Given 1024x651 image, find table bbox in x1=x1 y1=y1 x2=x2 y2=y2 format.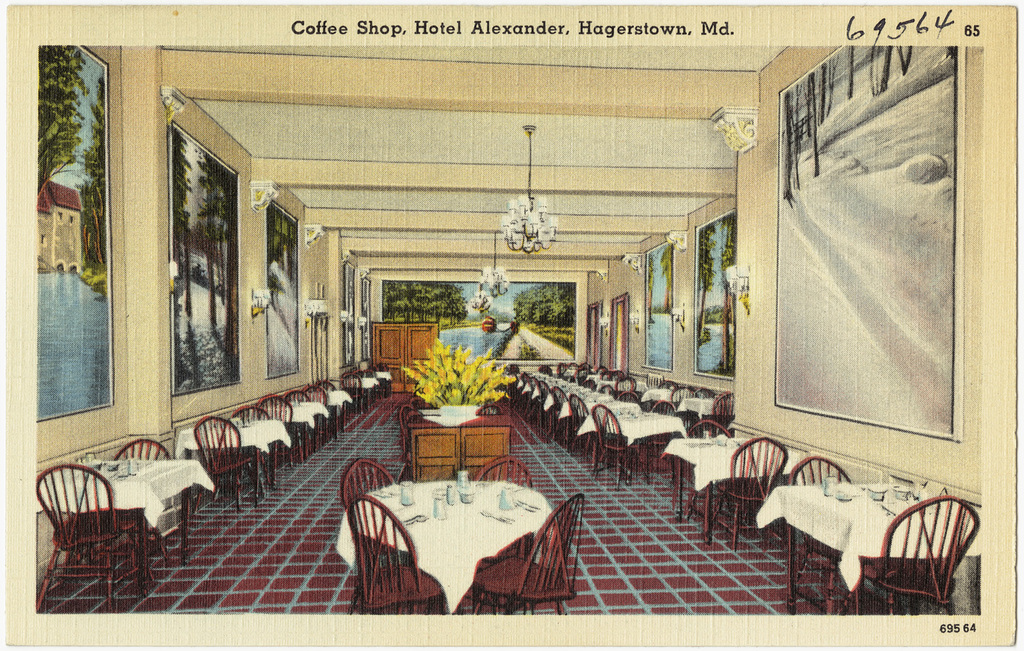
x1=174 y1=422 x2=295 y2=489.
